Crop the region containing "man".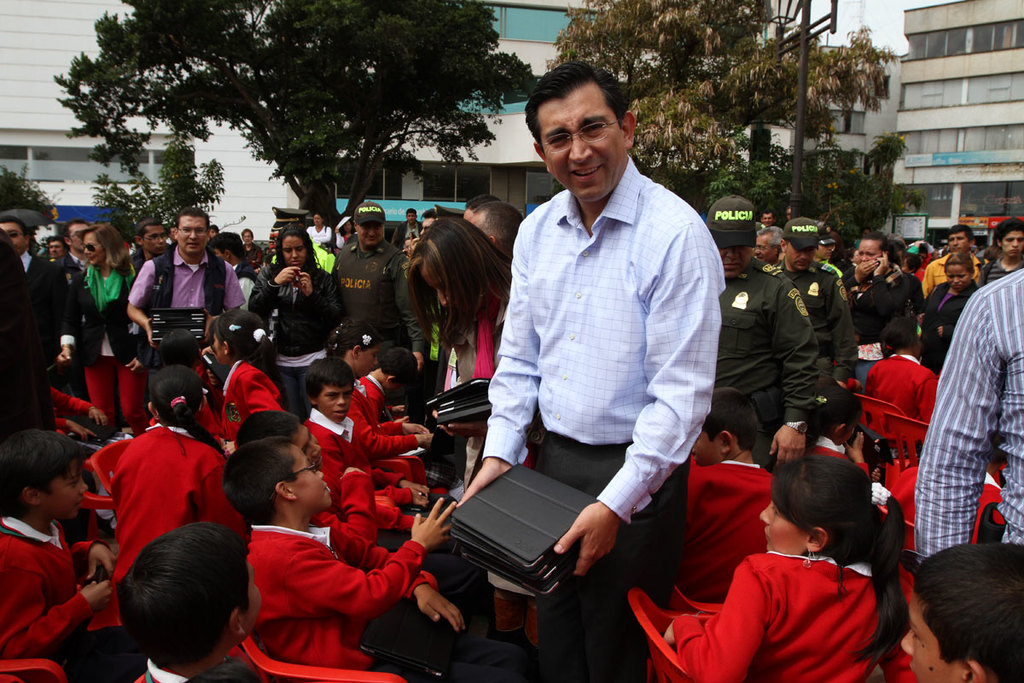
Crop region: bbox(703, 193, 817, 464).
